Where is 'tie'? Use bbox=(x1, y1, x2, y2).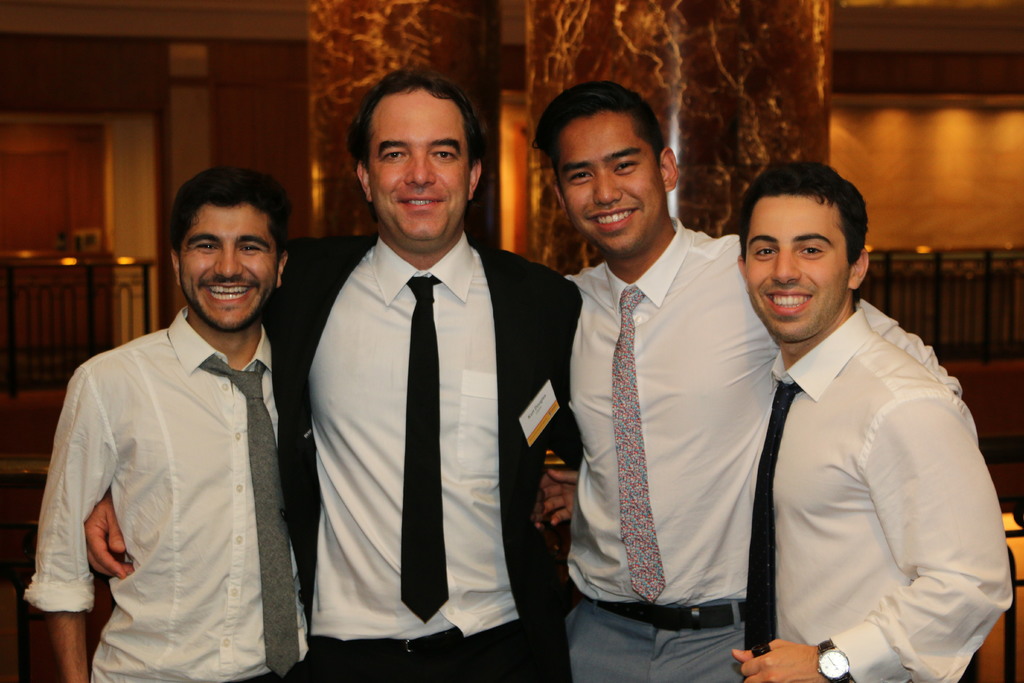
bbox=(399, 280, 453, 625).
